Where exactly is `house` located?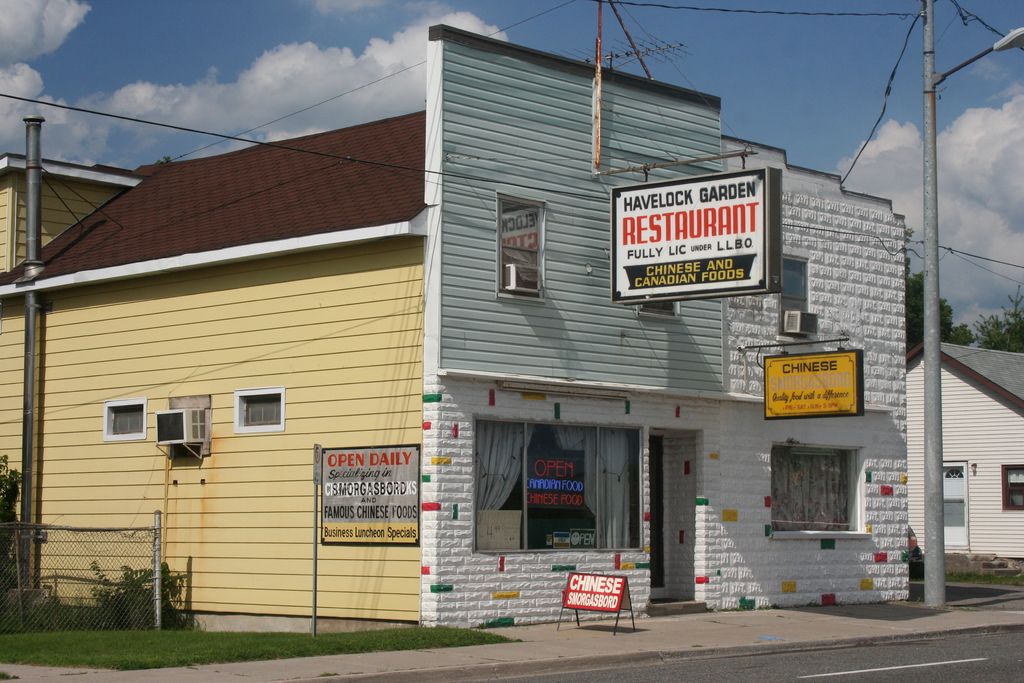
Its bounding box is box=[896, 350, 1023, 574].
